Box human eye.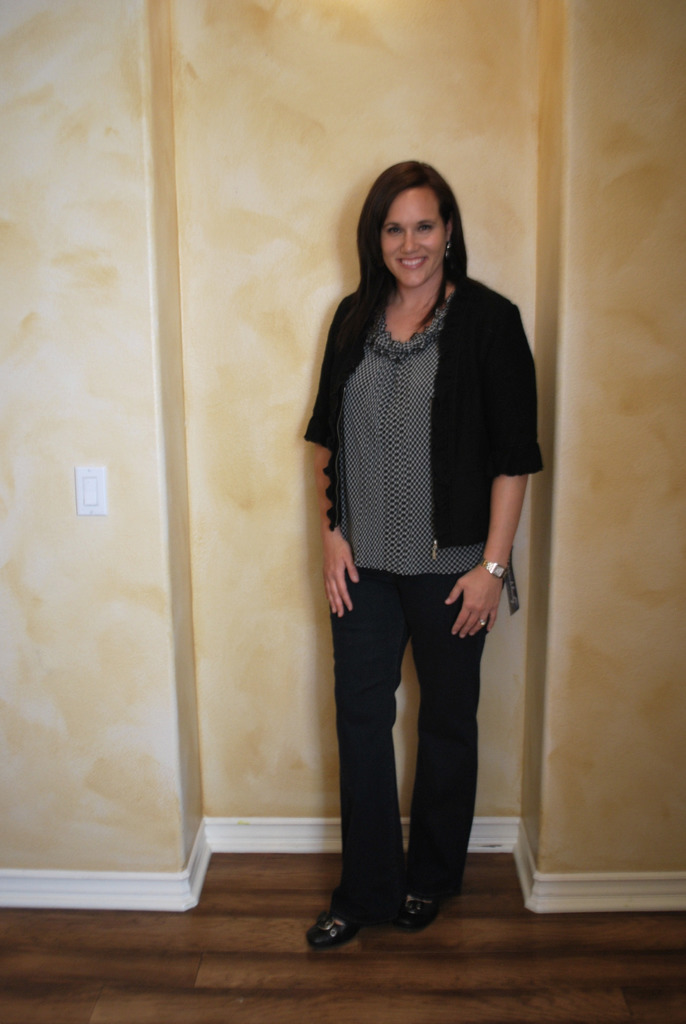
(387,225,406,234).
